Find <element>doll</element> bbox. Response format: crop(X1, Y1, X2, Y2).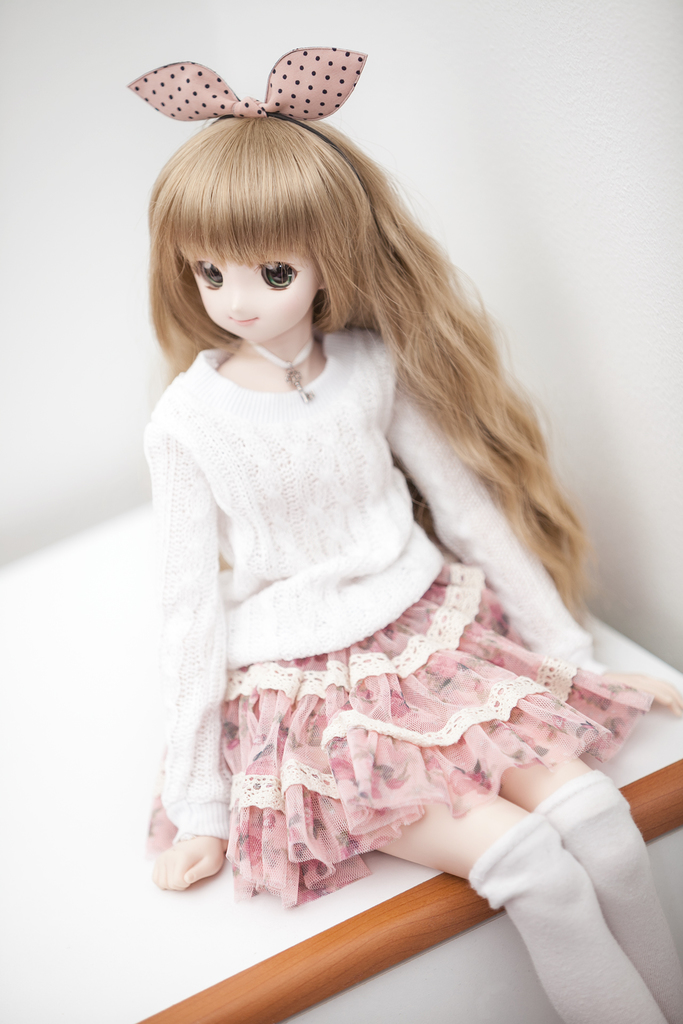
crop(110, 94, 469, 466).
